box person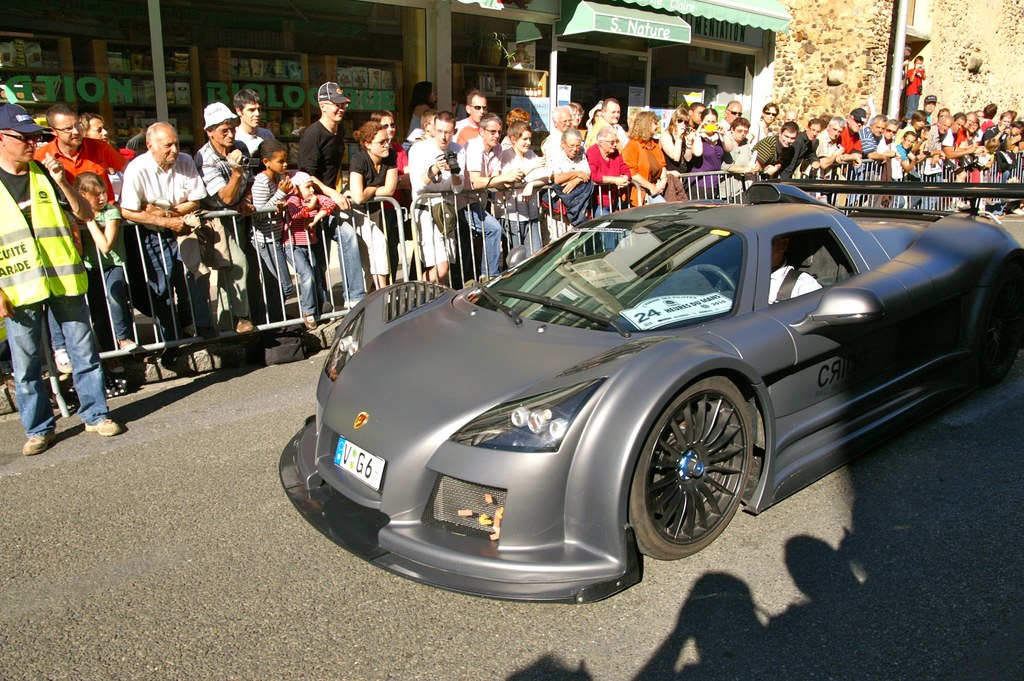
BBox(14, 95, 104, 461)
